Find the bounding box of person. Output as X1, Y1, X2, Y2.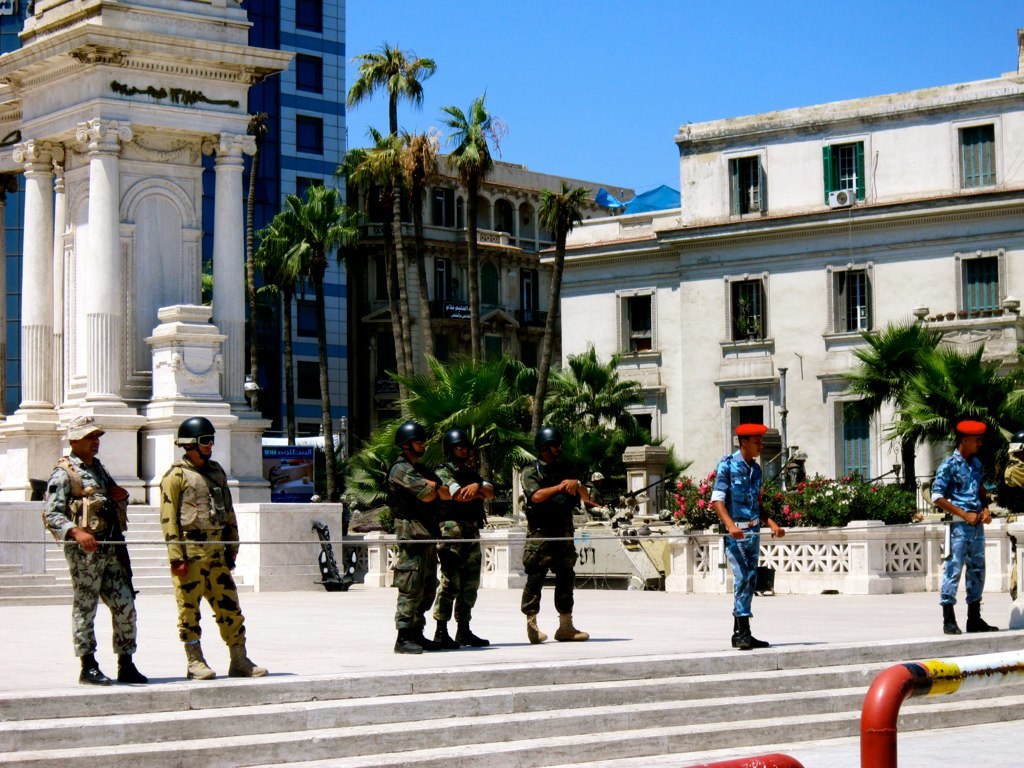
40, 412, 149, 686.
